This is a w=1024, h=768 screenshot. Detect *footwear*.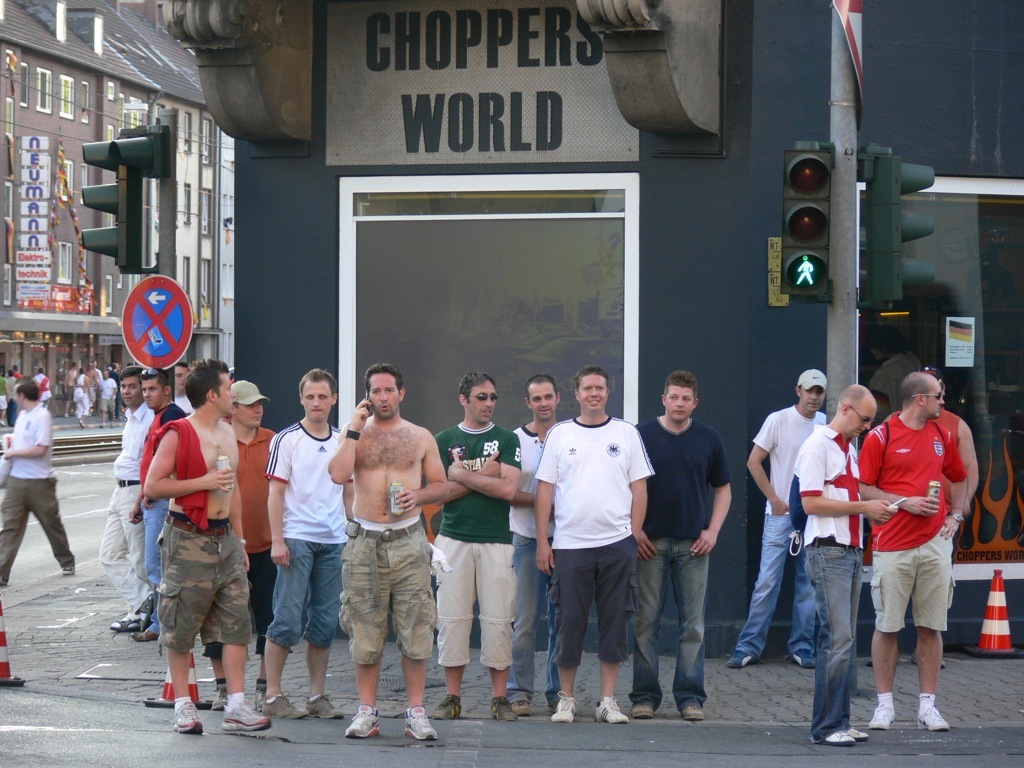
l=551, t=696, r=579, b=717.
